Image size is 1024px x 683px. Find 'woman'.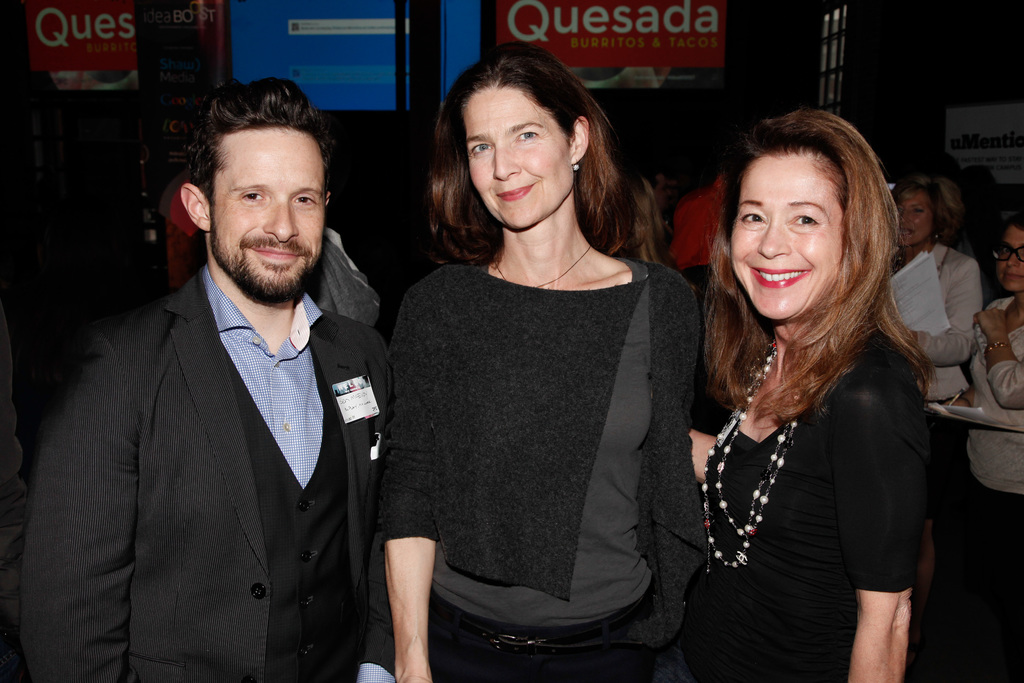
pyautogui.locateOnScreen(887, 169, 984, 593).
